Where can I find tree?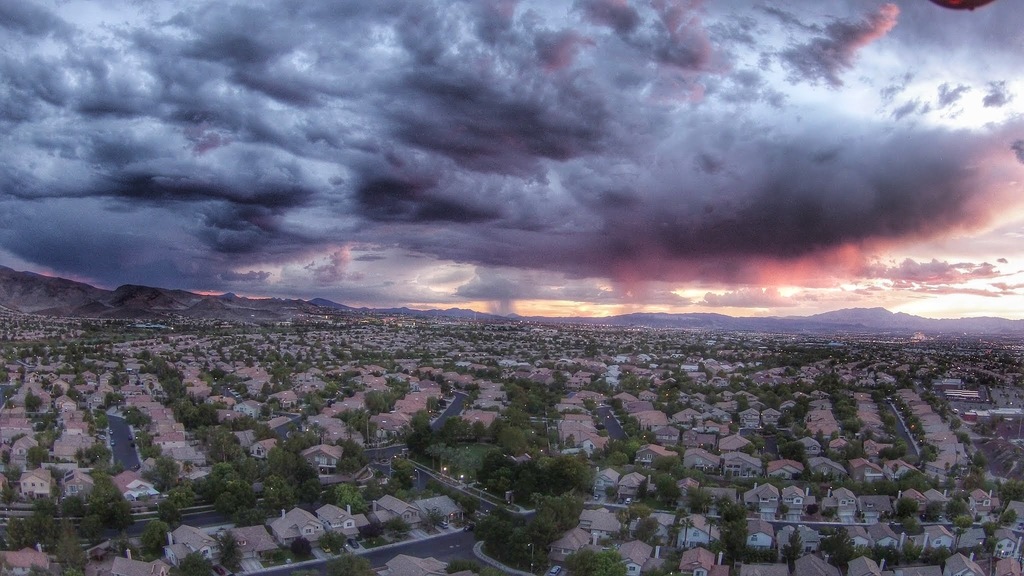
You can find it at [287,535,312,557].
